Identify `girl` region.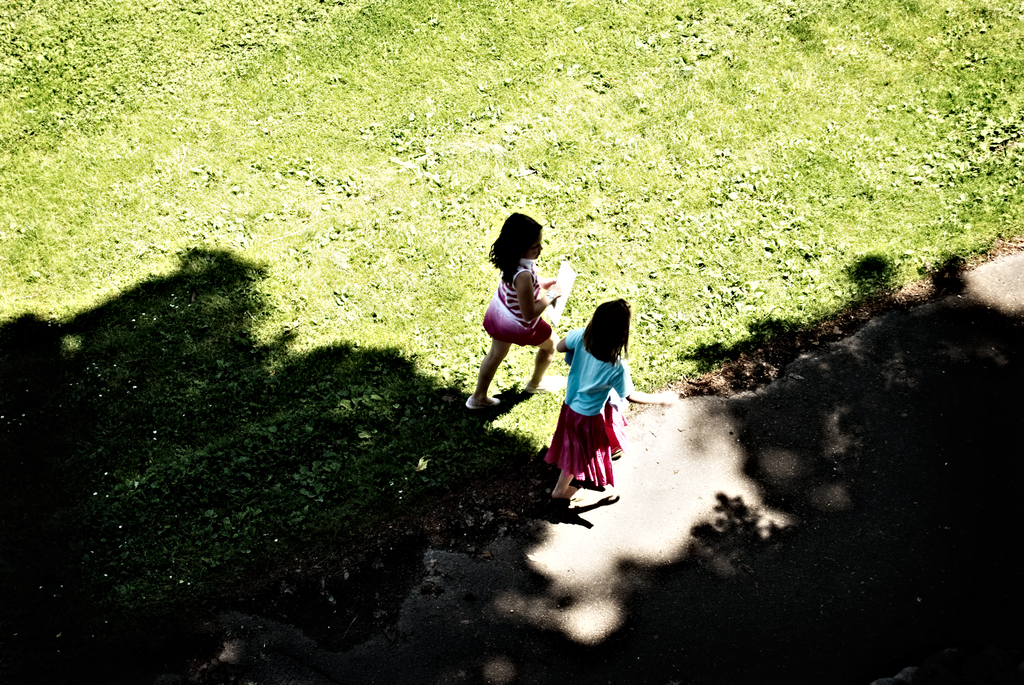
Region: [548,293,633,494].
